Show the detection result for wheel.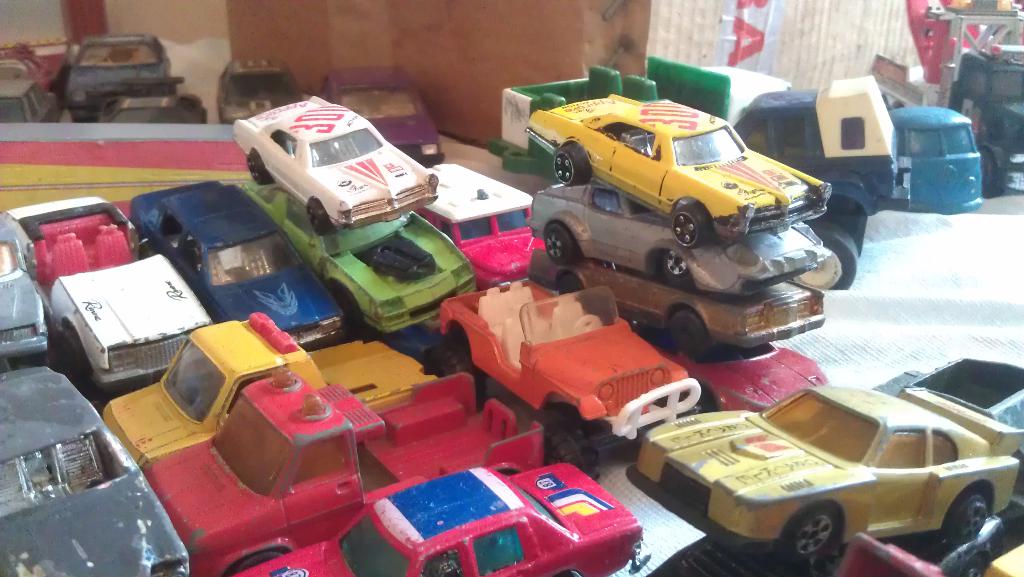
{"left": 787, "top": 500, "right": 840, "bottom": 559}.
